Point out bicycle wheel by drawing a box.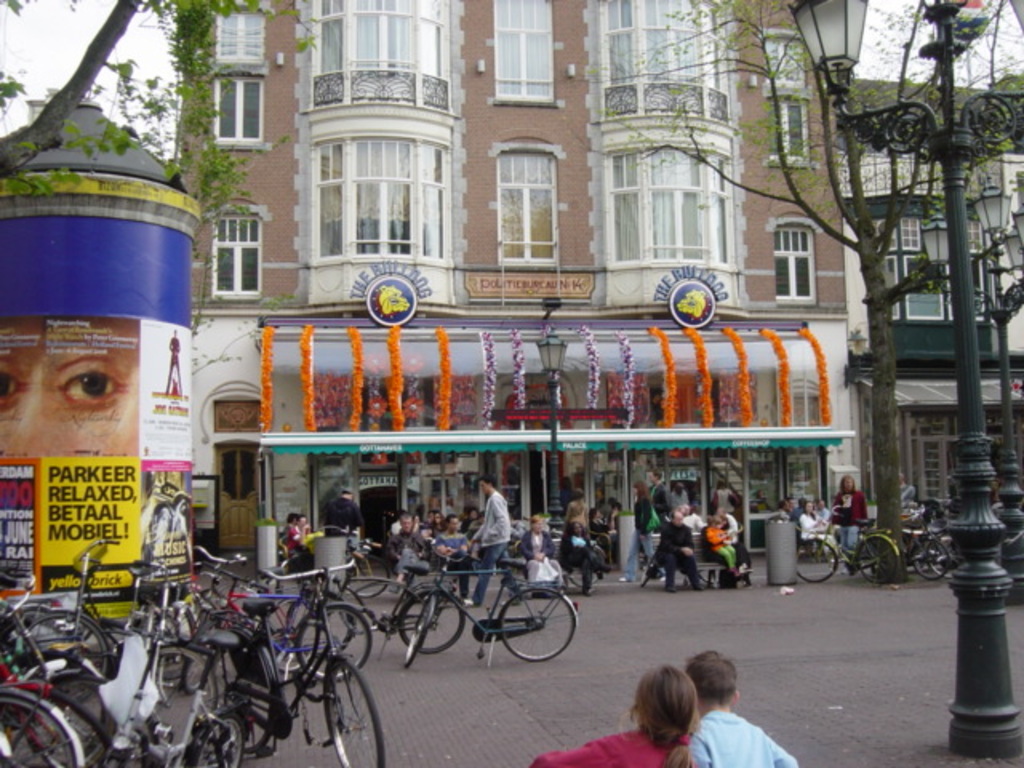
{"x1": 0, "y1": 685, "x2": 86, "y2": 766}.
